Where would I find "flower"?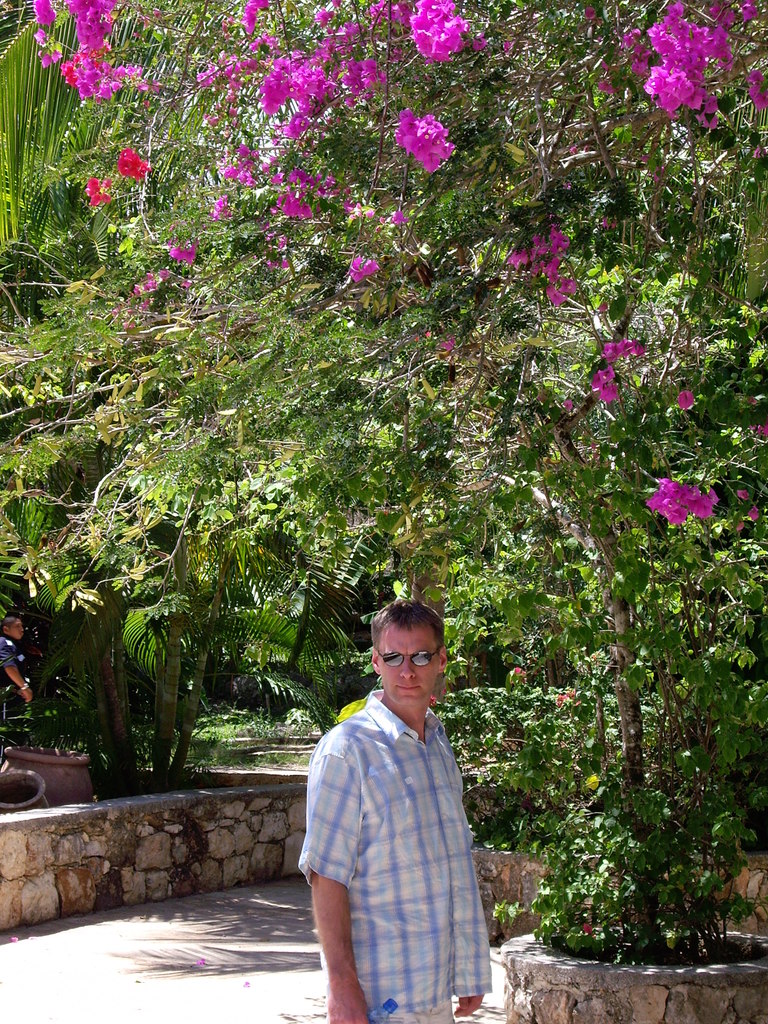
At region(263, 161, 270, 173).
